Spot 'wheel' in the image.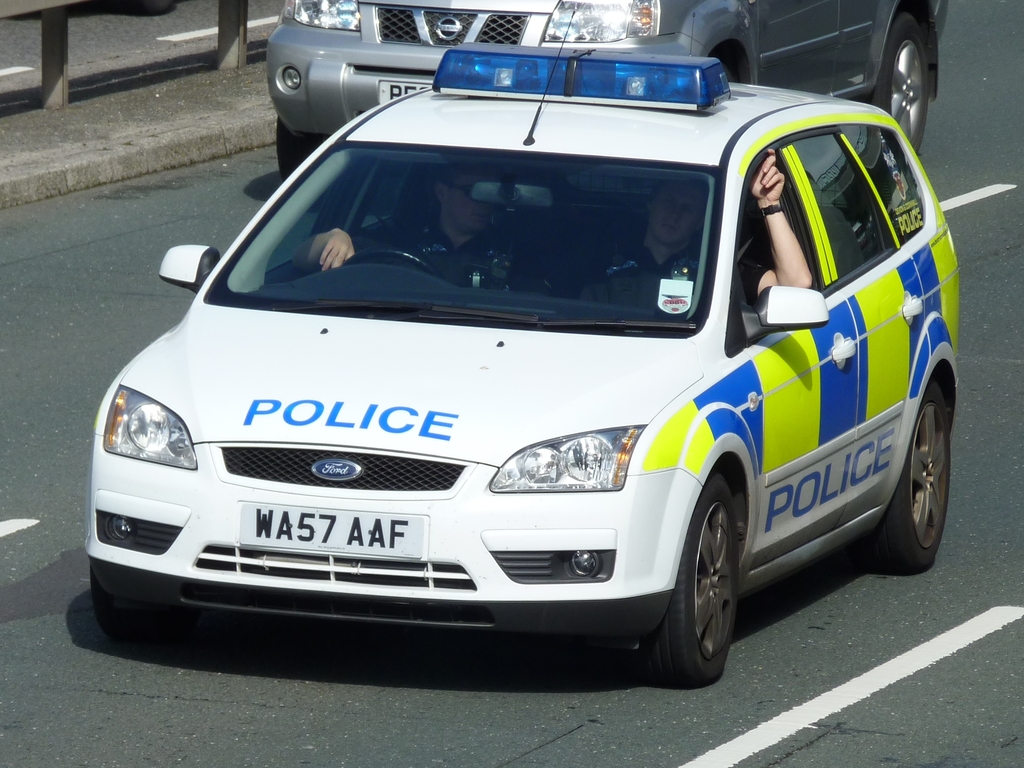
'wheel' found at BBox(87, 564, 190, 647).
